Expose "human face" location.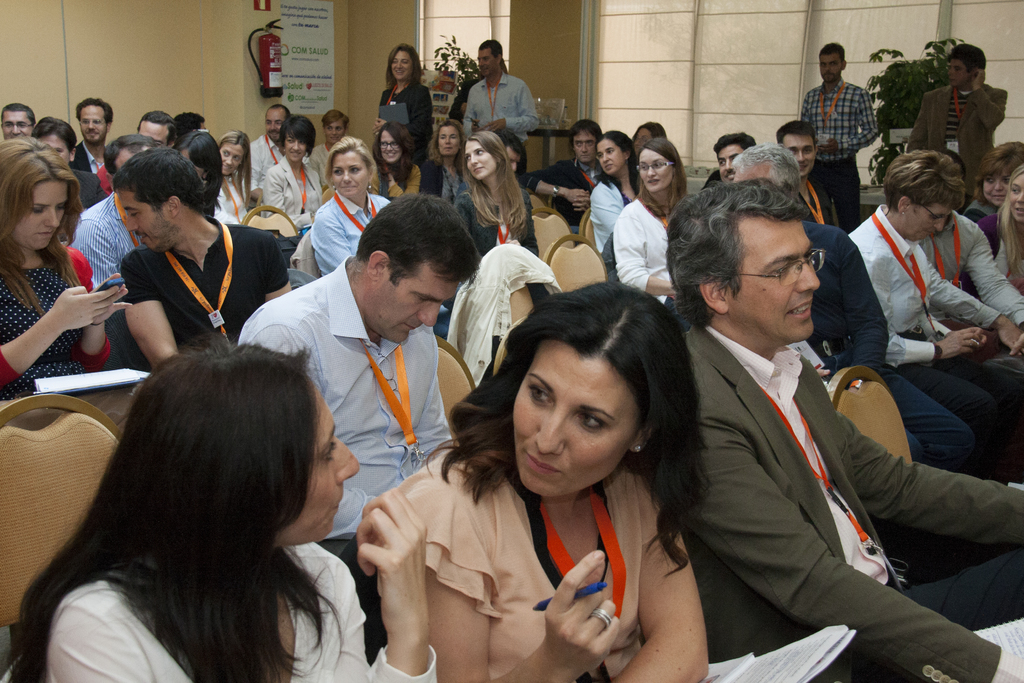
Exposed at (x1=1009, y1=179, x2=1023, y2=224).
